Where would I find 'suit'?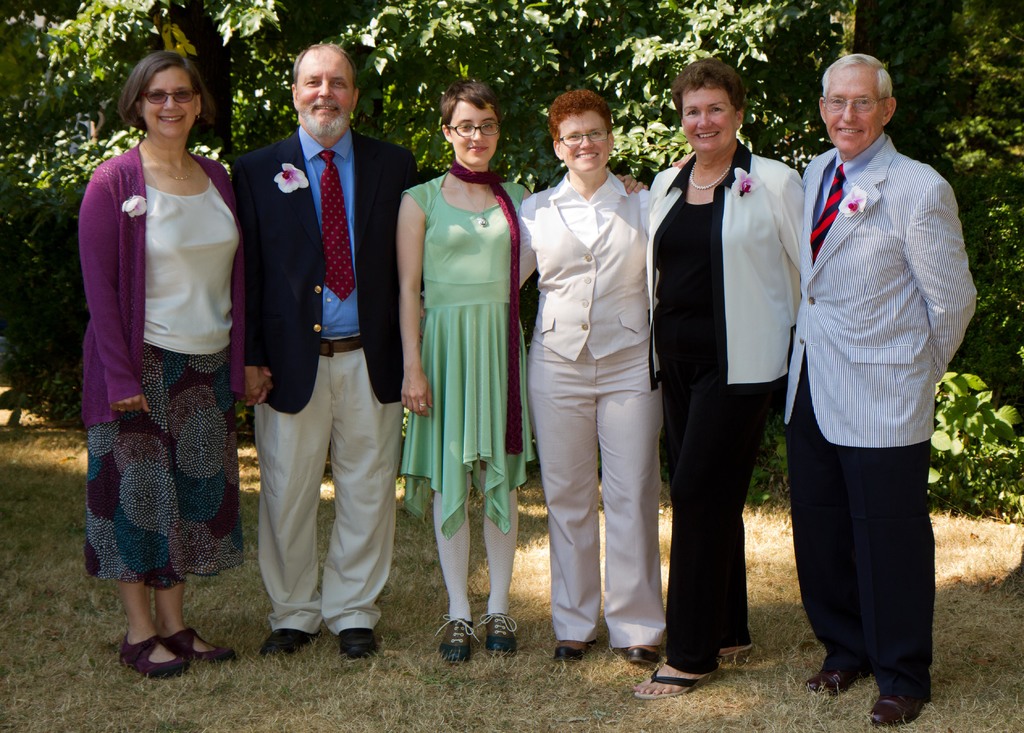
At 784,125,977,691.
